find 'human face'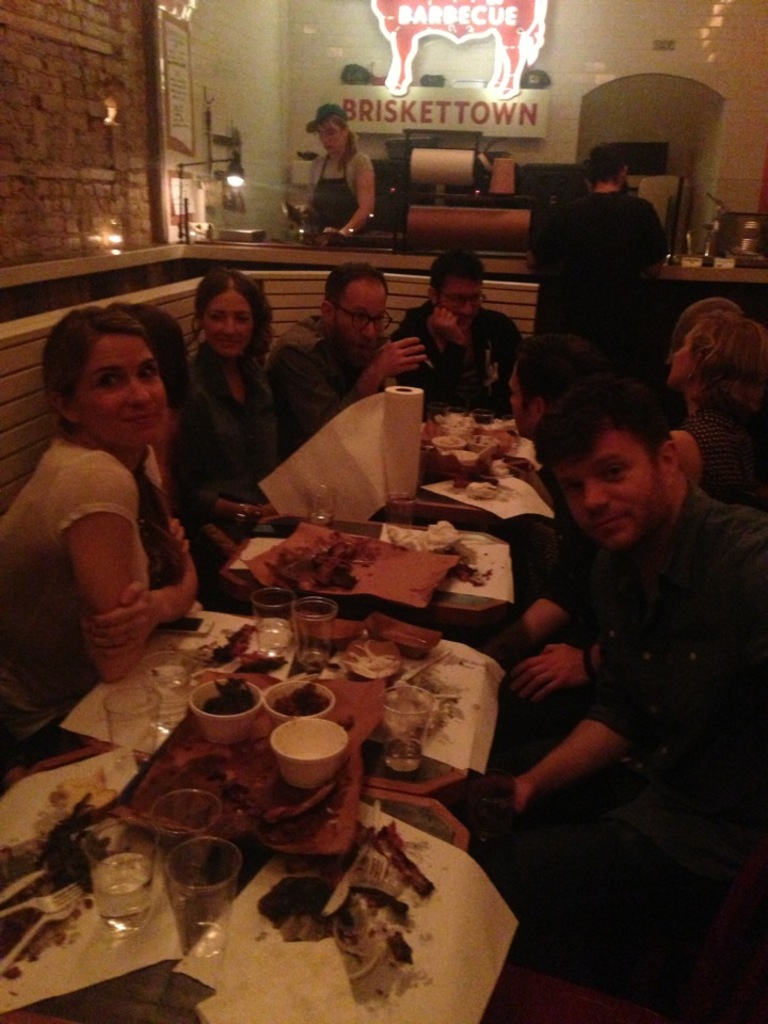
78 331 166 448
